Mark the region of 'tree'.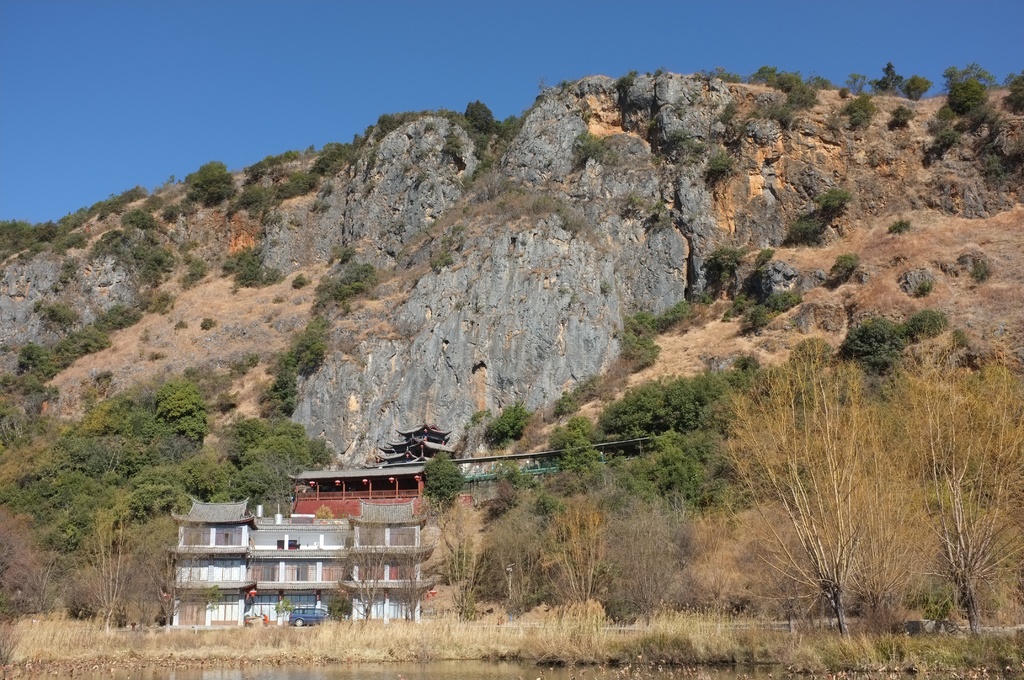
Region: [703, 279, 988, 601].
